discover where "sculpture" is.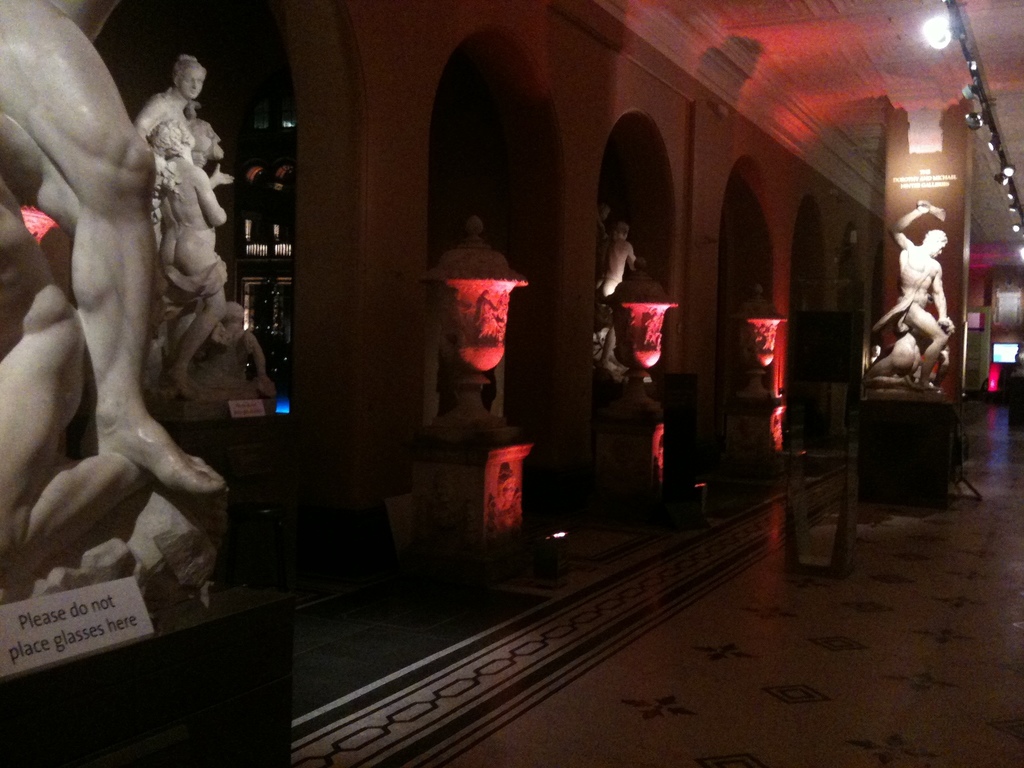
Discovered at rect(620, 273, 678, 400).
